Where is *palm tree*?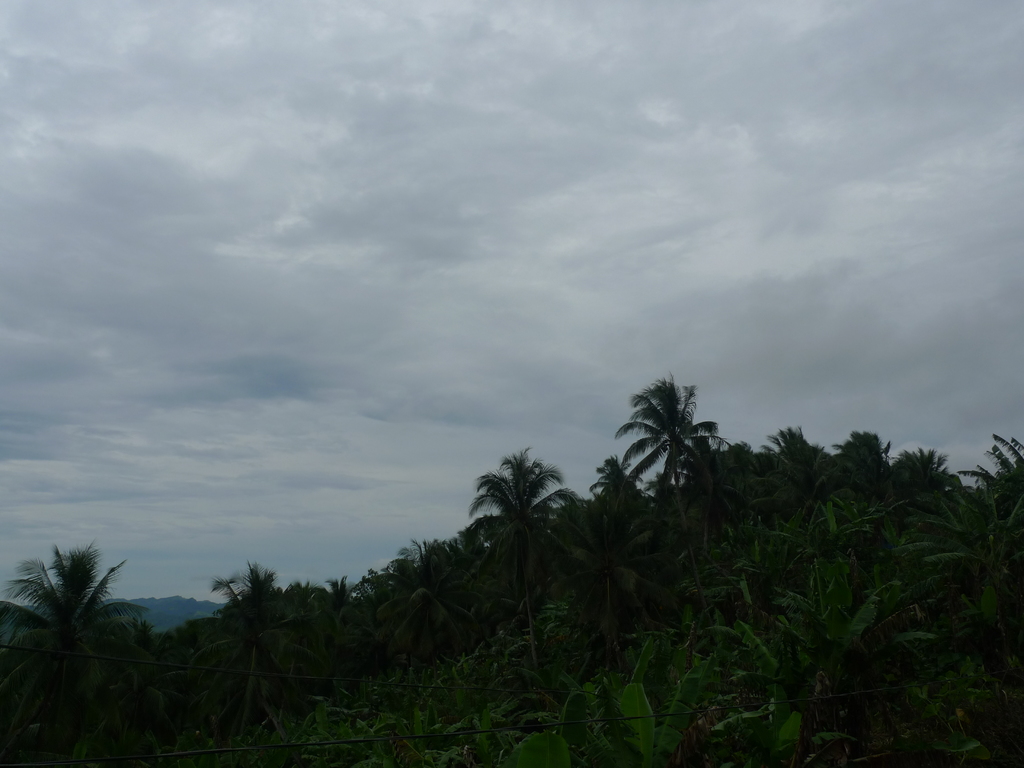
pyautogui.locateOnScreen(610, 374, 730, 532).
